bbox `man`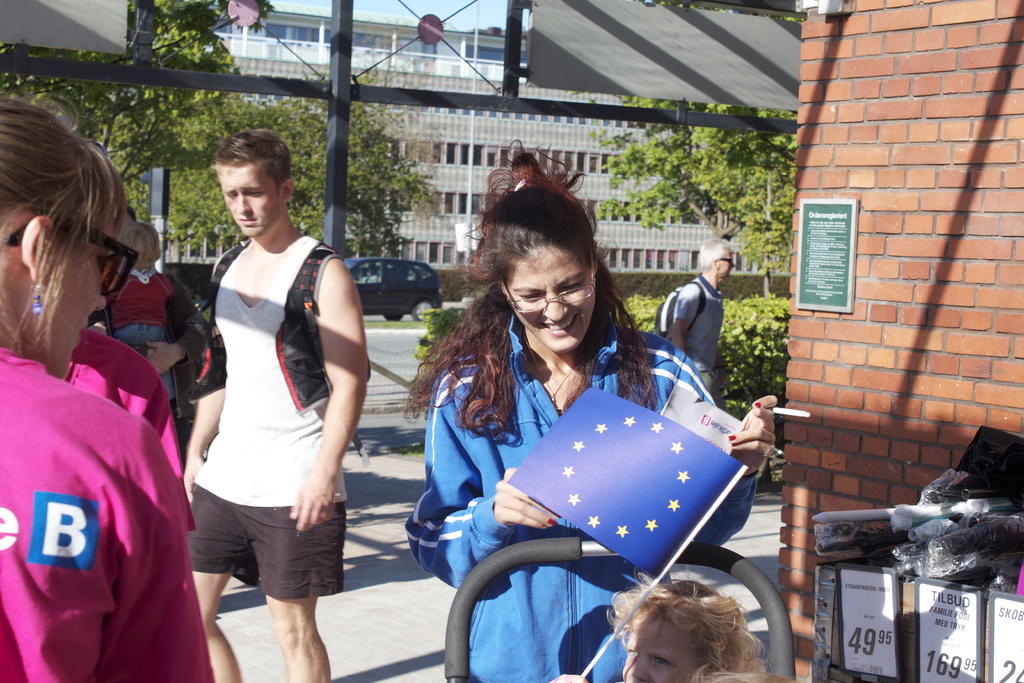
rect(166, 129, 366, 681)
